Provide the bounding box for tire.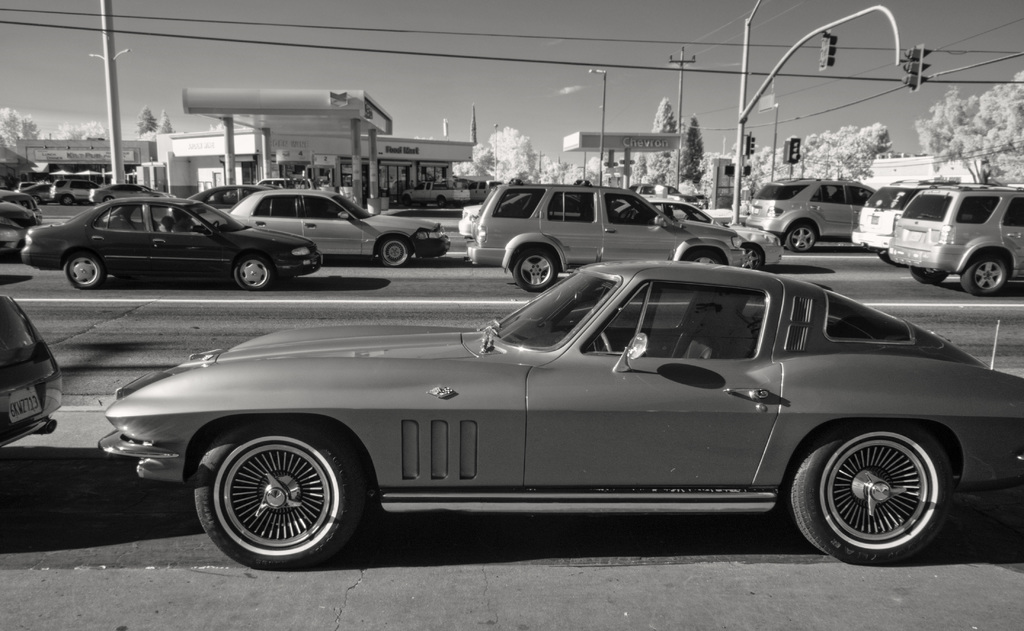
<box>688,249,726,265</box>.
